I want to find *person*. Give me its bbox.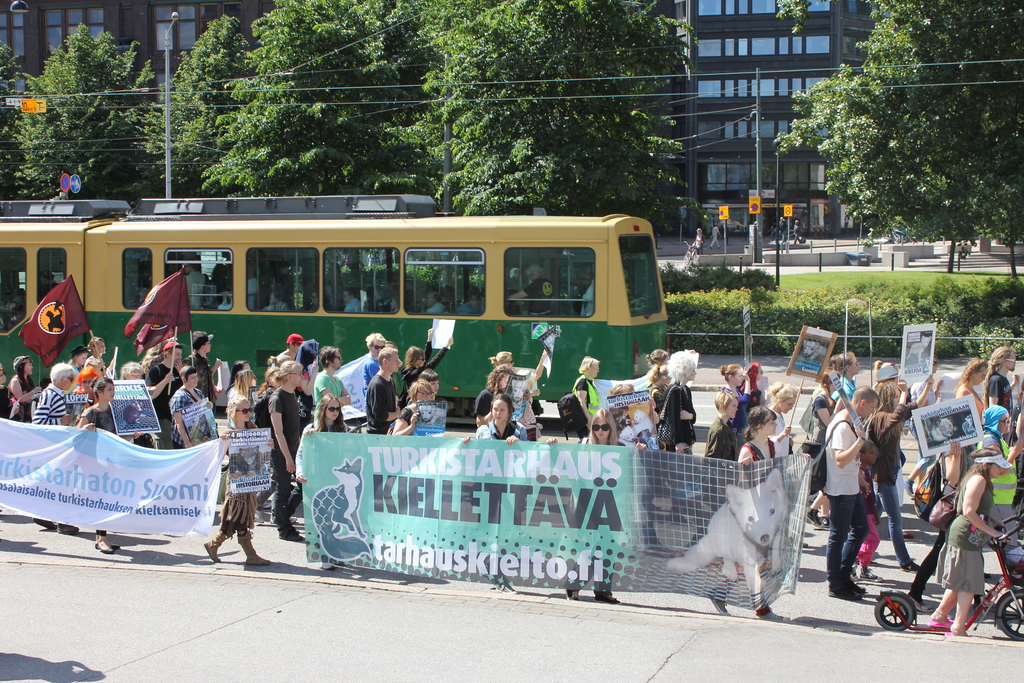
select_region(707, 220, 722, 250).
